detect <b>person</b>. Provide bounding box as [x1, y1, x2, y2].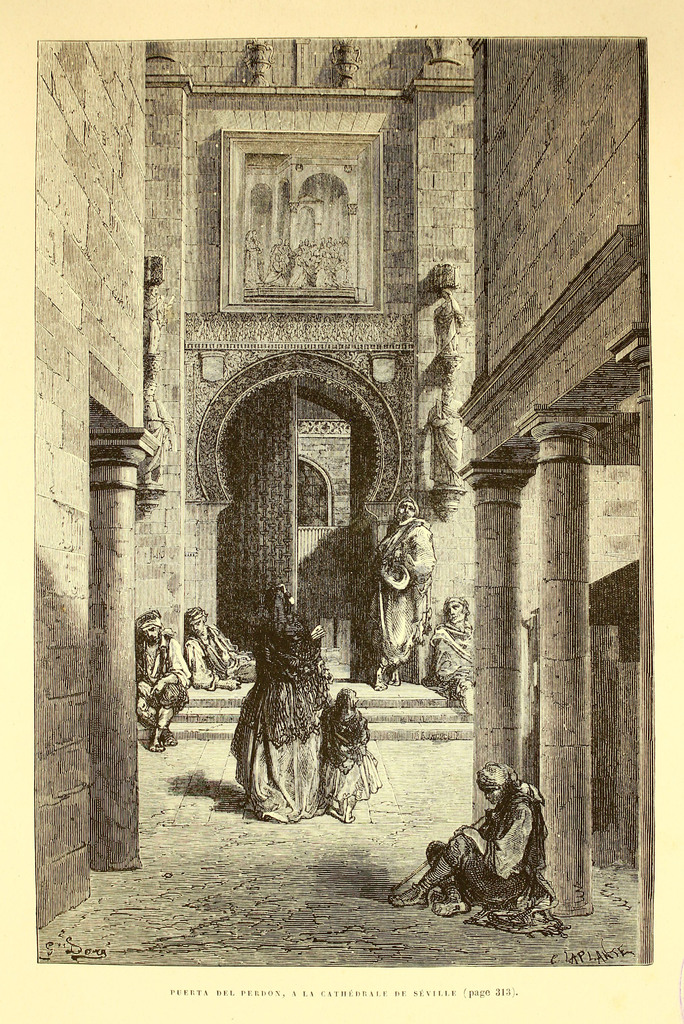
[231, 584, 334, 822].
